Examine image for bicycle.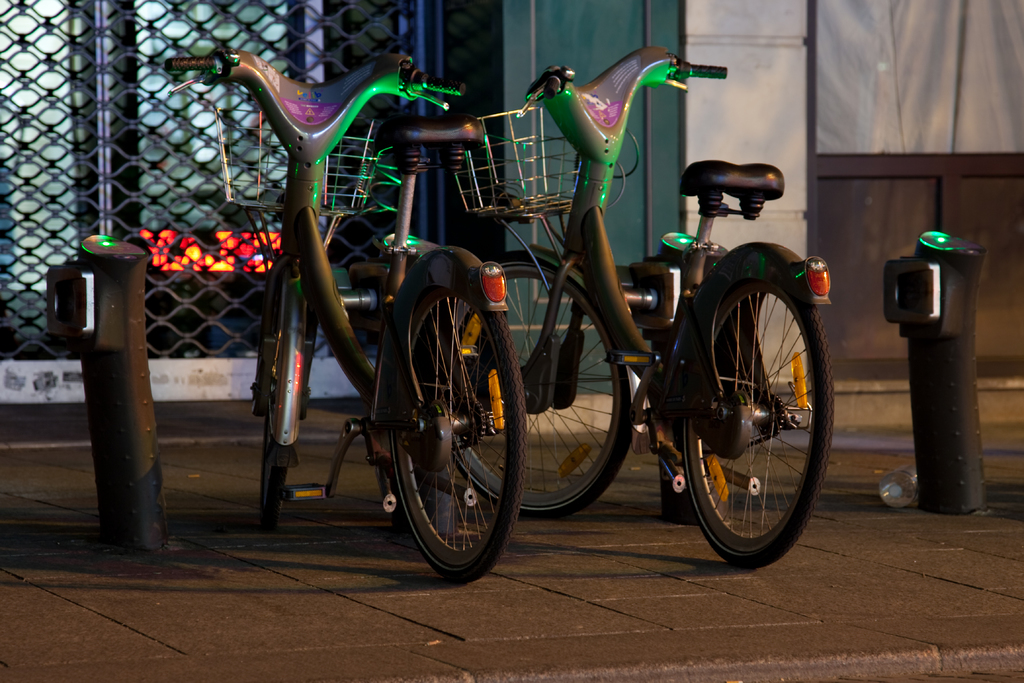
Examination result: 164:45:528:588.
